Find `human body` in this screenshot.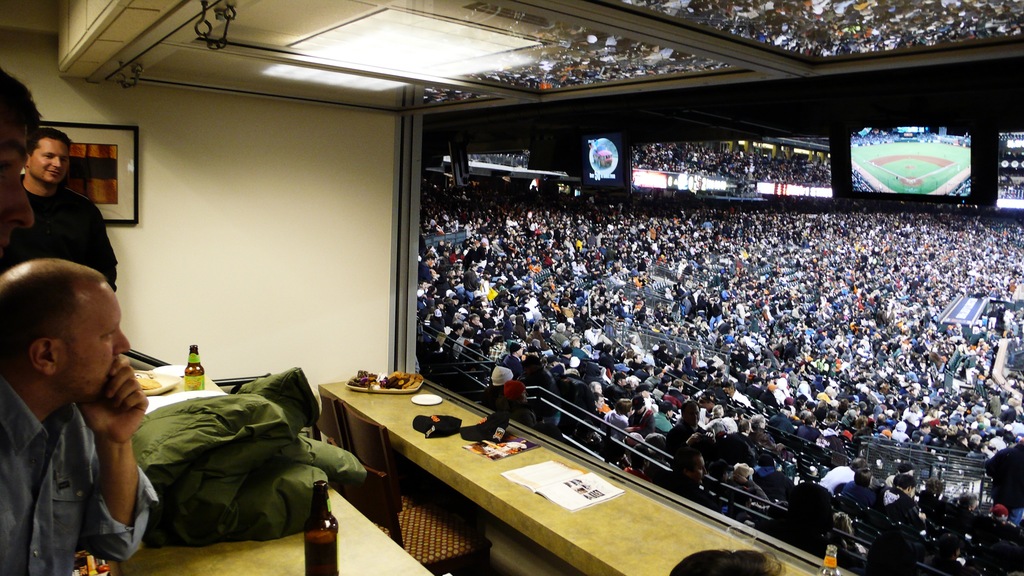
The bounding box for `human body` is l=446, t=214, r=447, b=215.
